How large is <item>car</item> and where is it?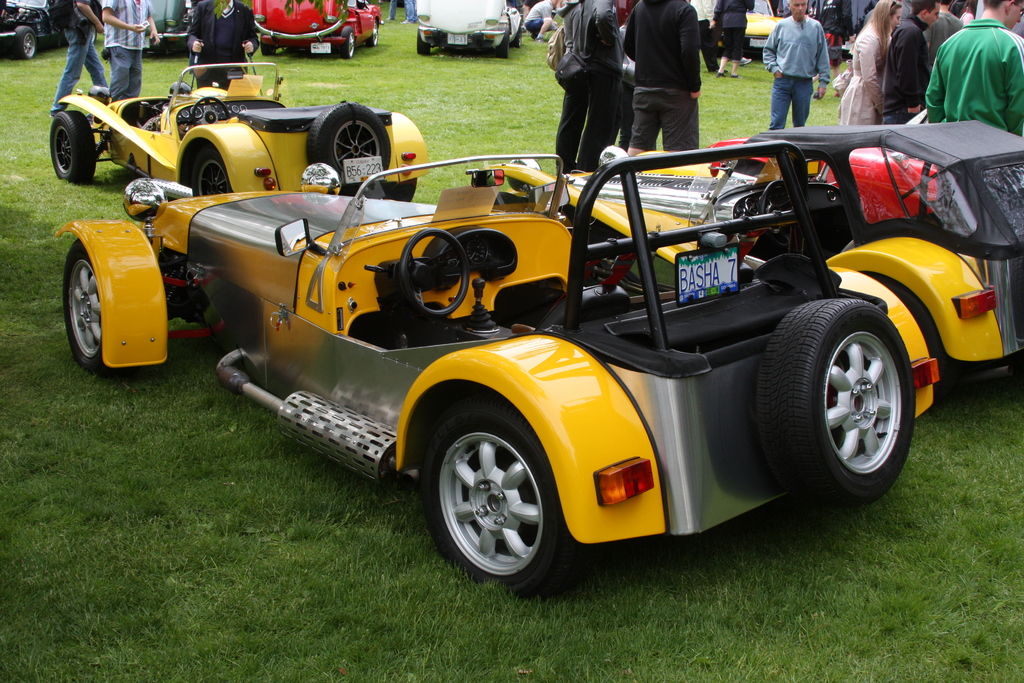
Bounding box: x1=507, y1=111, x2=1023, y2=383.
